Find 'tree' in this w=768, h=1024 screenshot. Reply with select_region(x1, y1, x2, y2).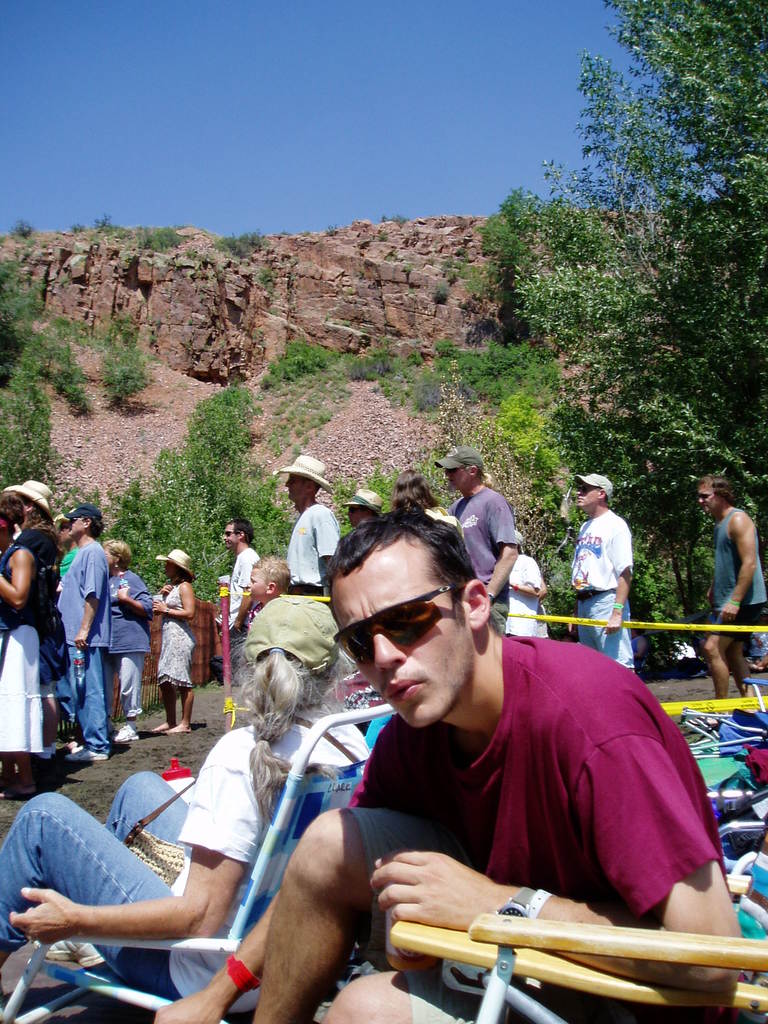
select_region(0, 253, 156, 486).
